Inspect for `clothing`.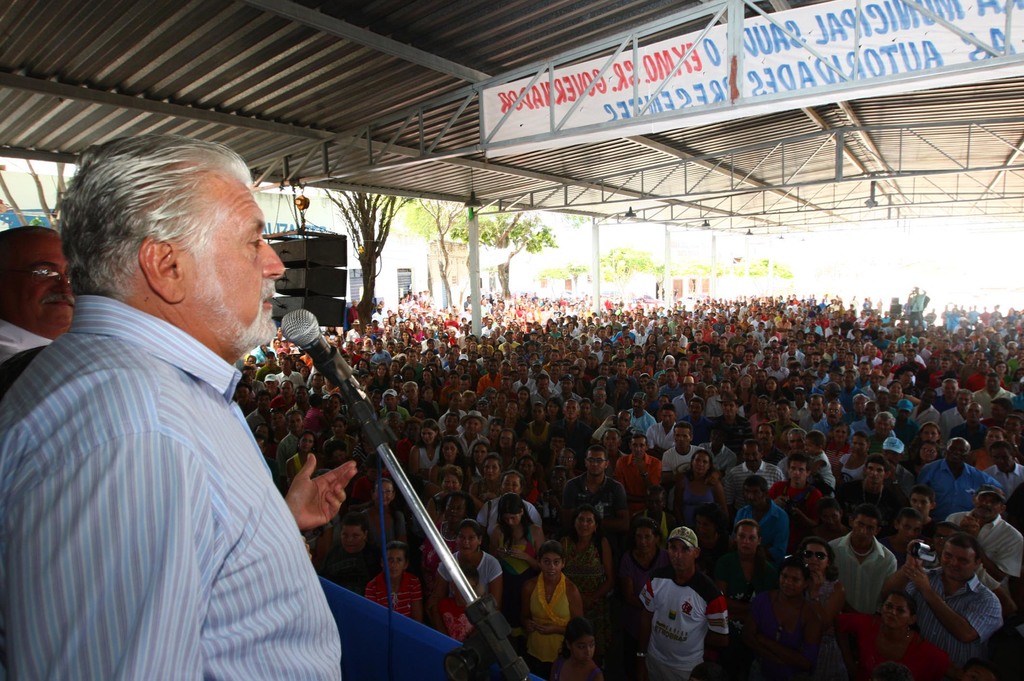
Inspection: [742, 595, 816, 680].
